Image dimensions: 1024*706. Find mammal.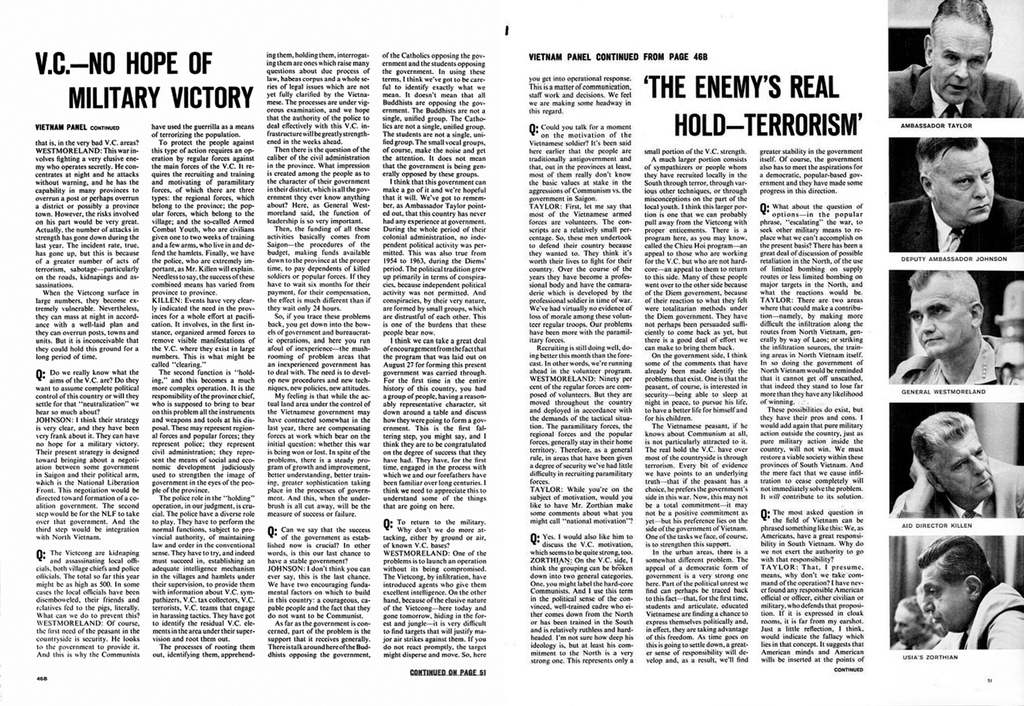
(left=886, top=132, right=1023, bottom=252).
